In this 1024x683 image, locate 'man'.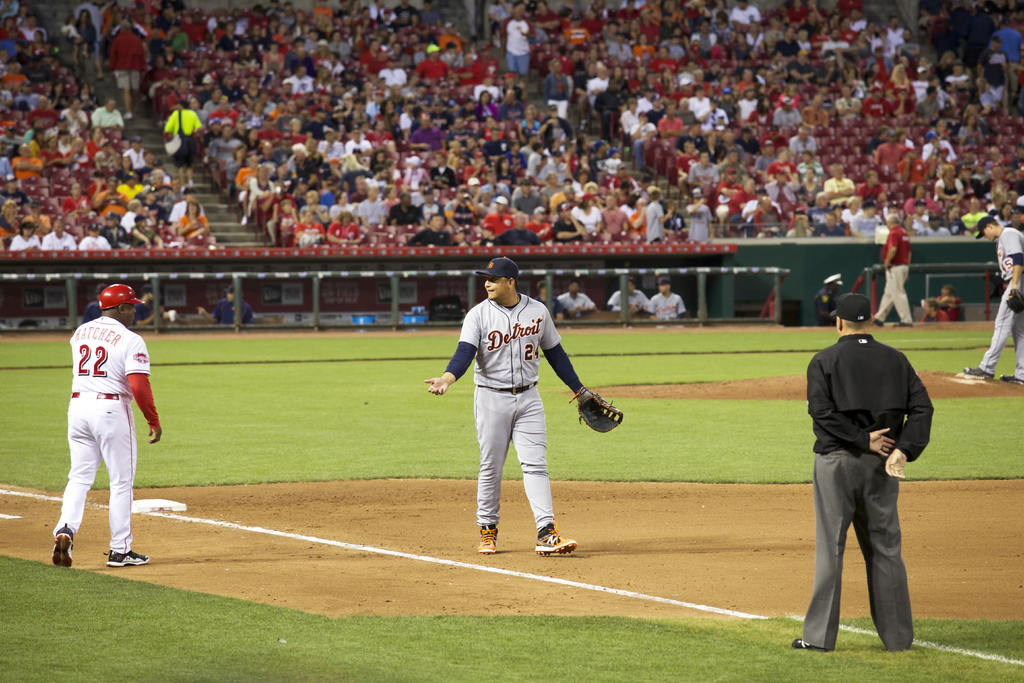
Bounding box: x1=817, y1=274, x2=840, y2=327.
